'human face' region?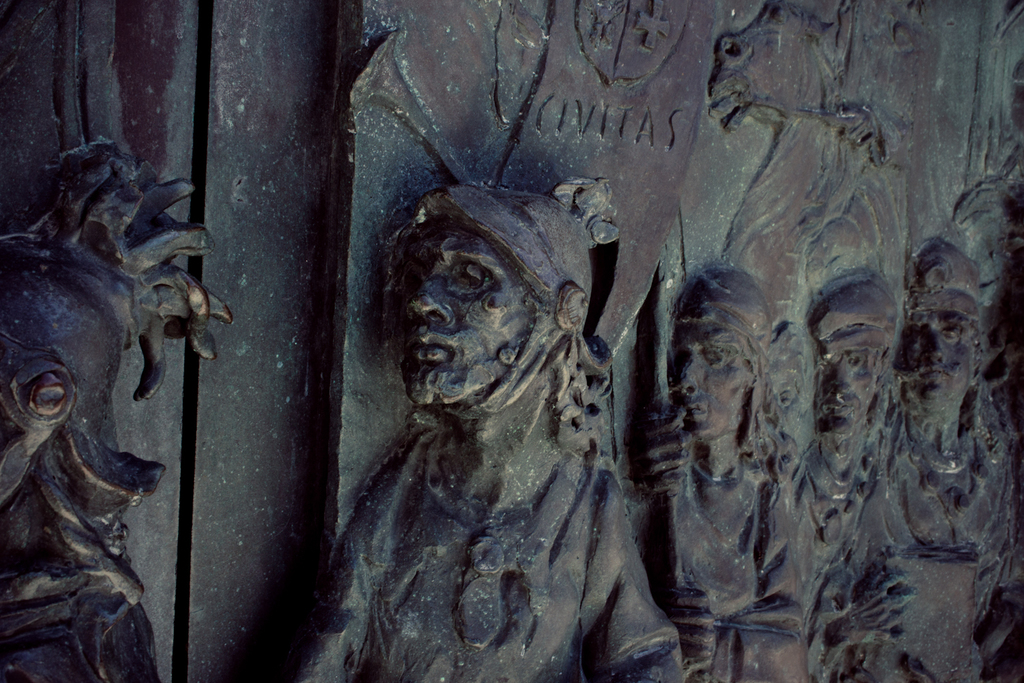
select_region(400, 229, 533, 401)
